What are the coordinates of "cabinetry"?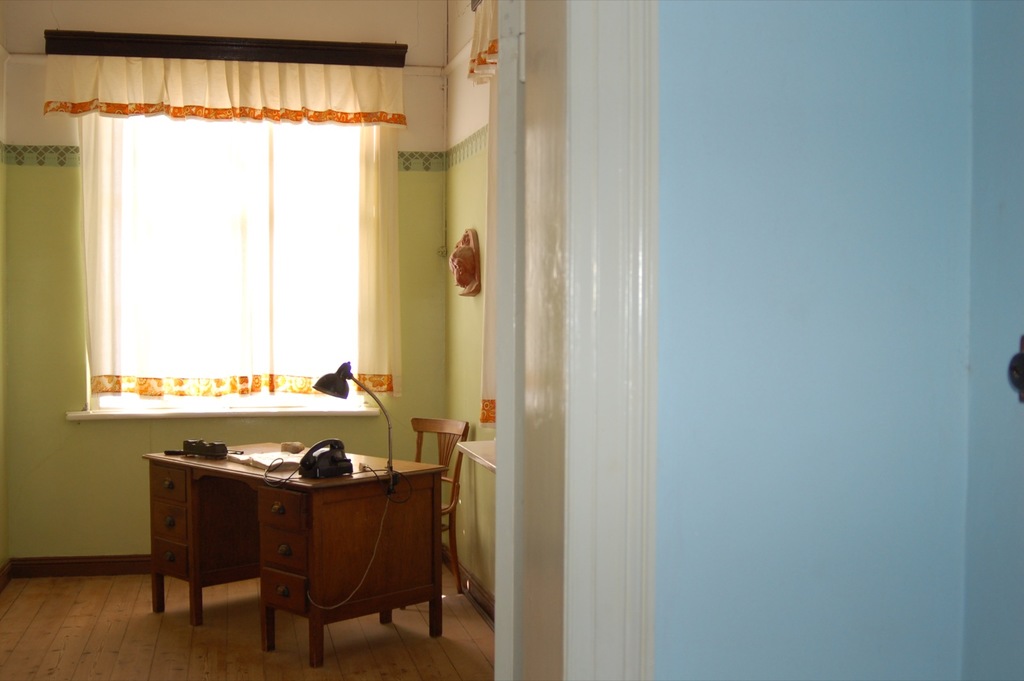
bbox=[122, 421, 460, 655].
